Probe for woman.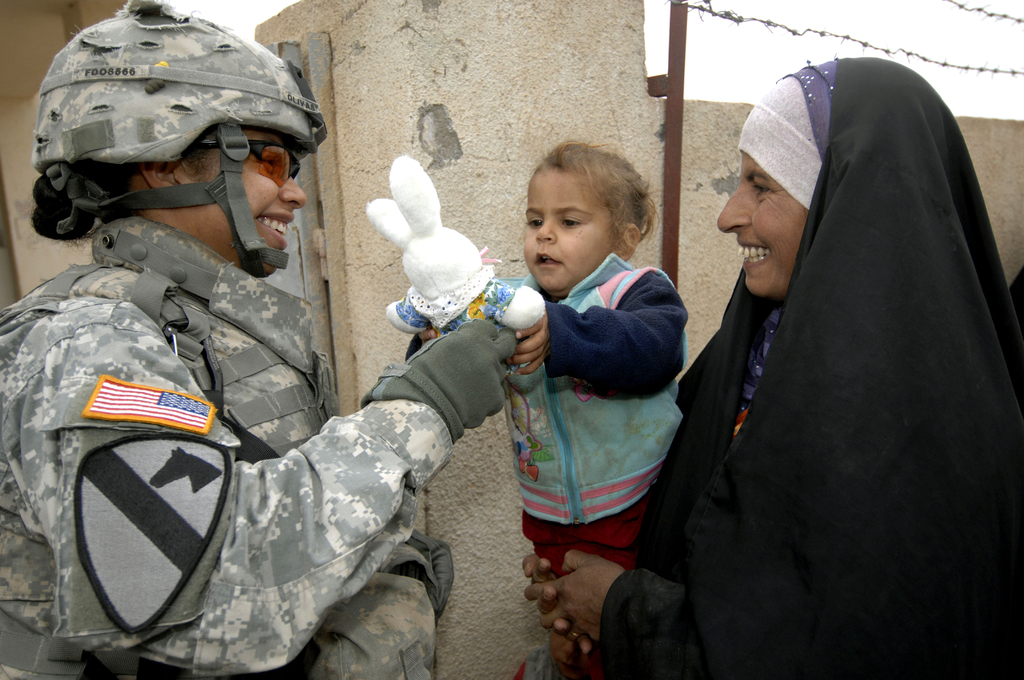
Probe result: [left=524, top=55, right=1023, bottom=679].
